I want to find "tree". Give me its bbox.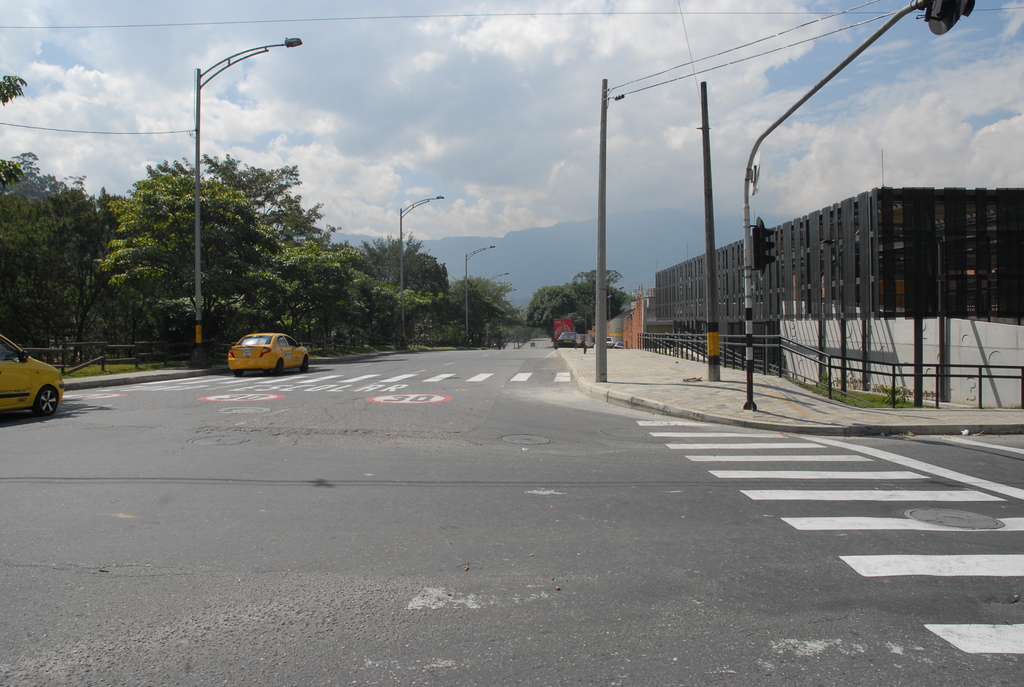
[x1=8, y1=167, x2=125, y2=344].
